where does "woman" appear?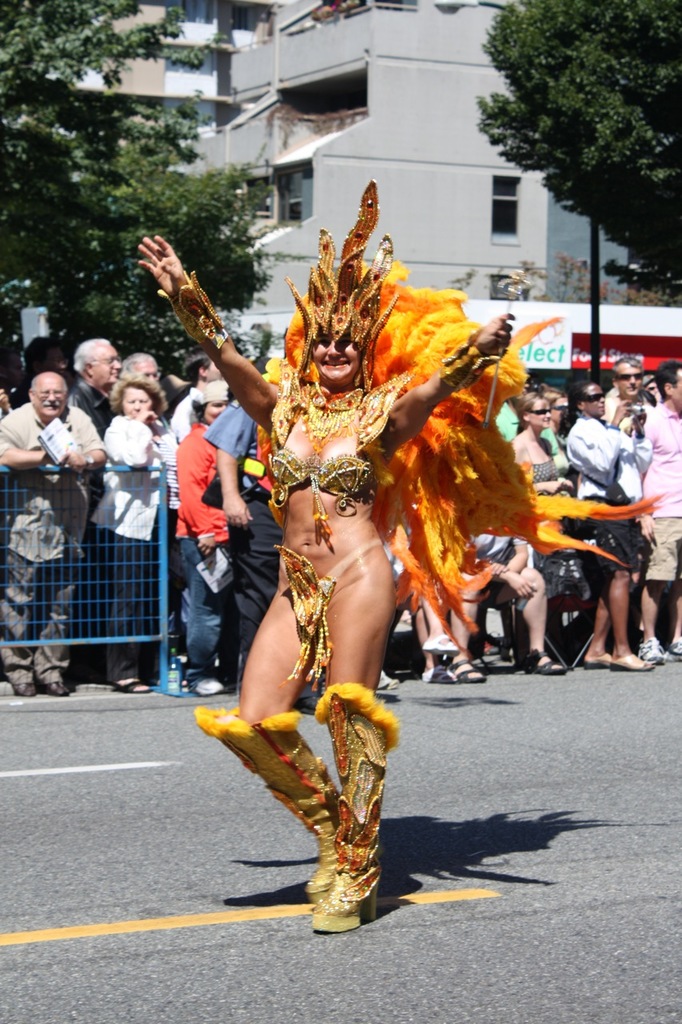
Appears at crop(125, 231, 535, 957).
